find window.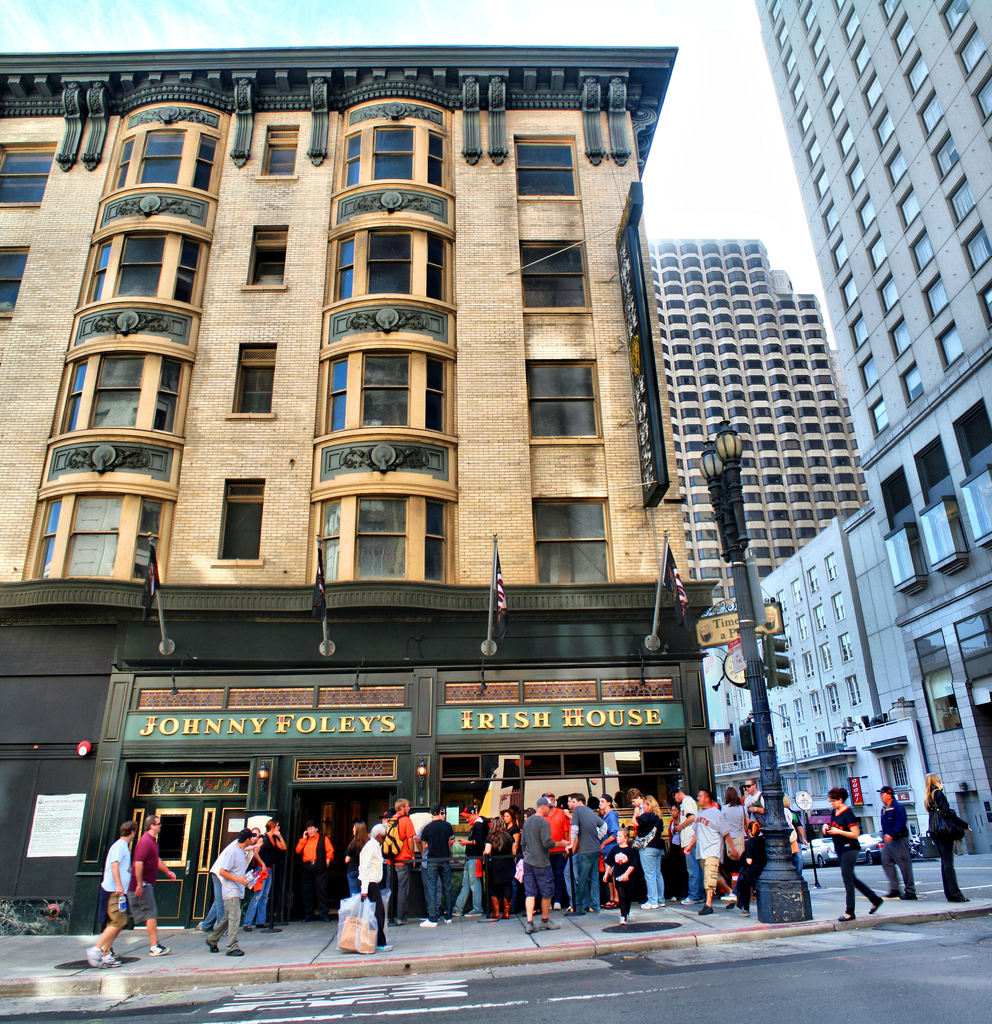
l=791, t=697, r=800, b=721.
